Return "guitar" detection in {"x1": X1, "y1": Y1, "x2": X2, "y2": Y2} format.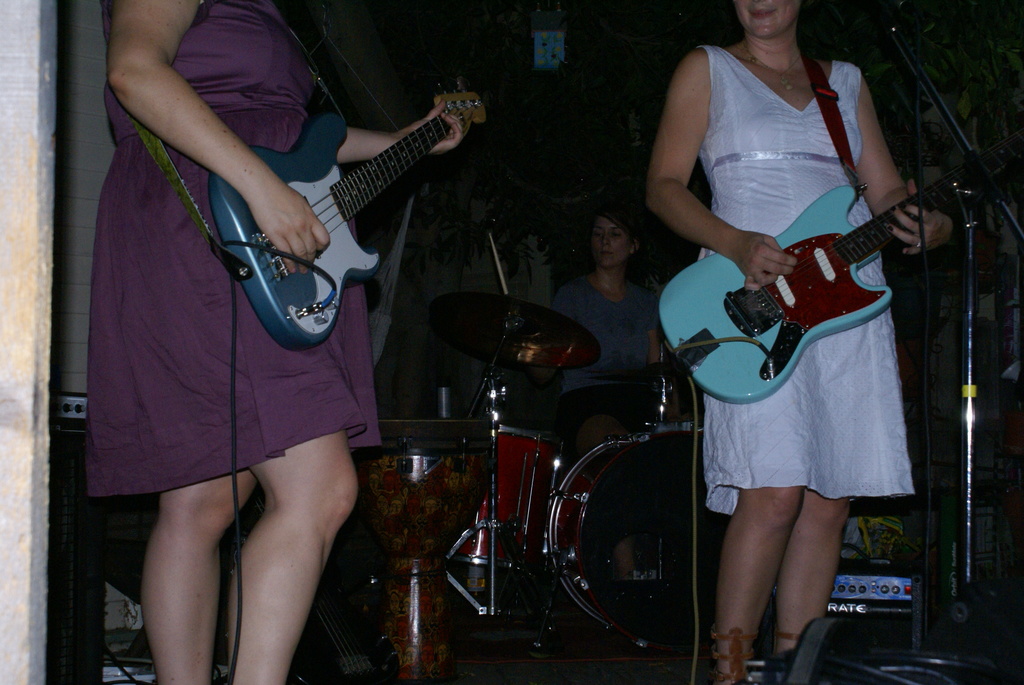
{"x1": 673, "y1": 126, "x2": 977, "y2": 405}.
